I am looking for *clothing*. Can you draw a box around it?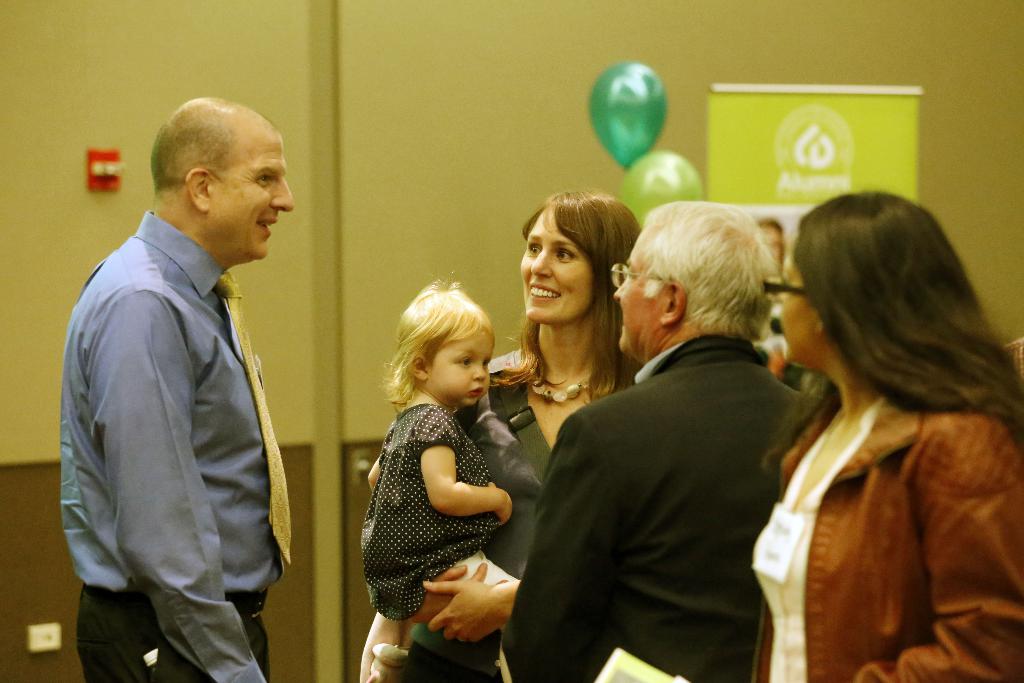
Sure, the bounding box is l=1001, t=339, r=1023, b=386.
